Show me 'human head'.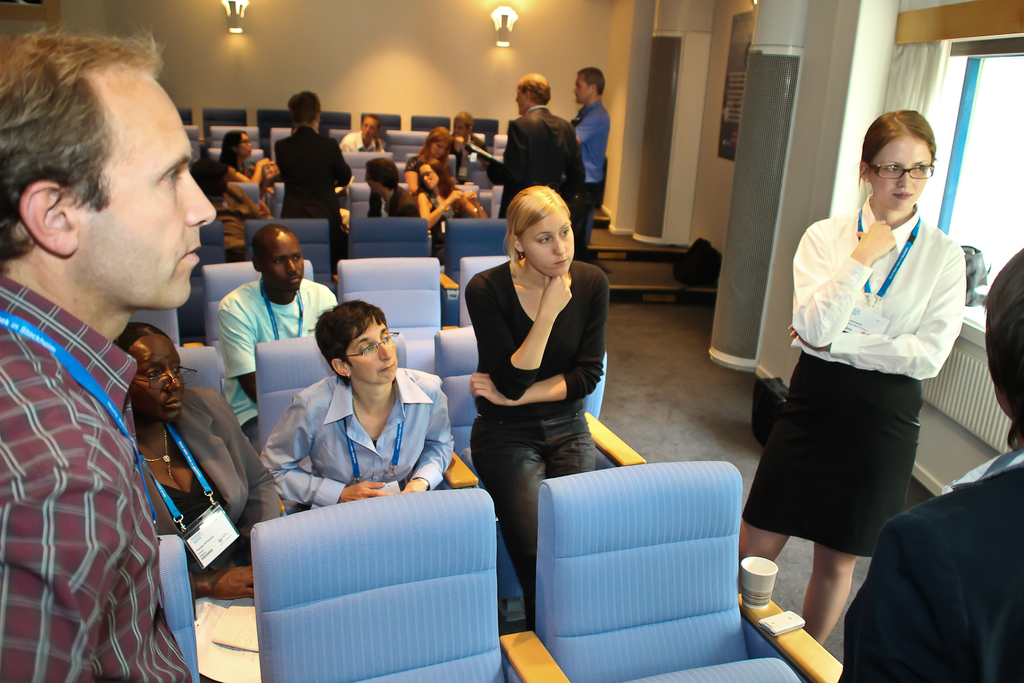
'human head' is here: 514/73/551/115.
